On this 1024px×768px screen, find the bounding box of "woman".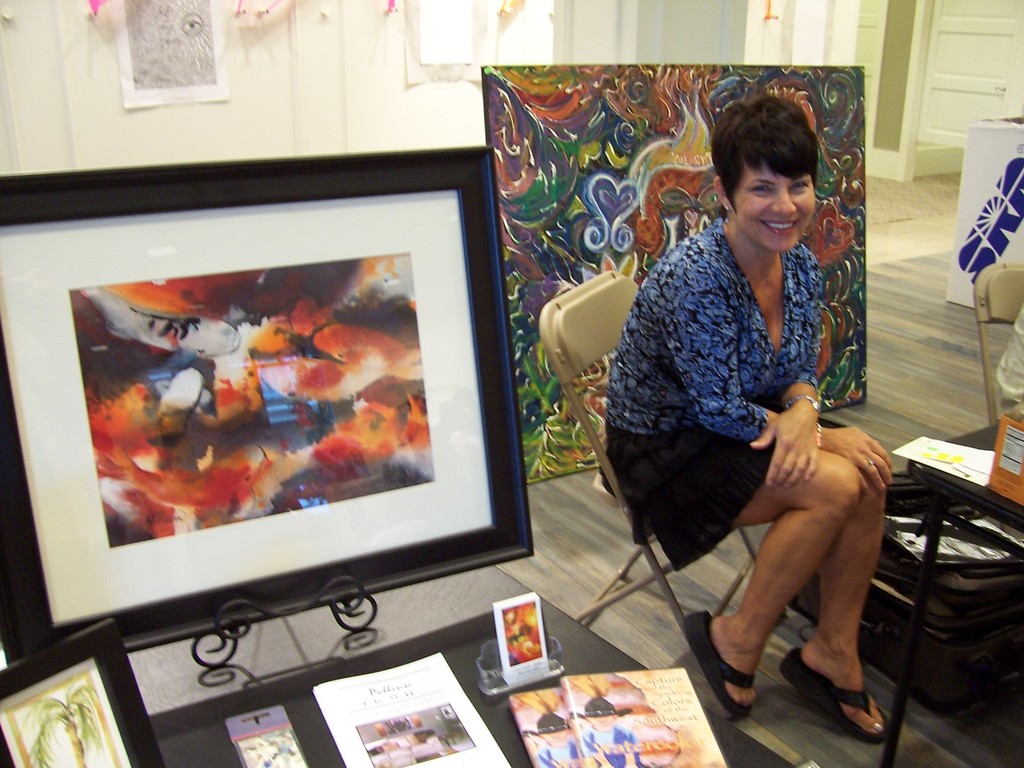
Bounding box: [left=561, top=66, right=872, bottom=744].
